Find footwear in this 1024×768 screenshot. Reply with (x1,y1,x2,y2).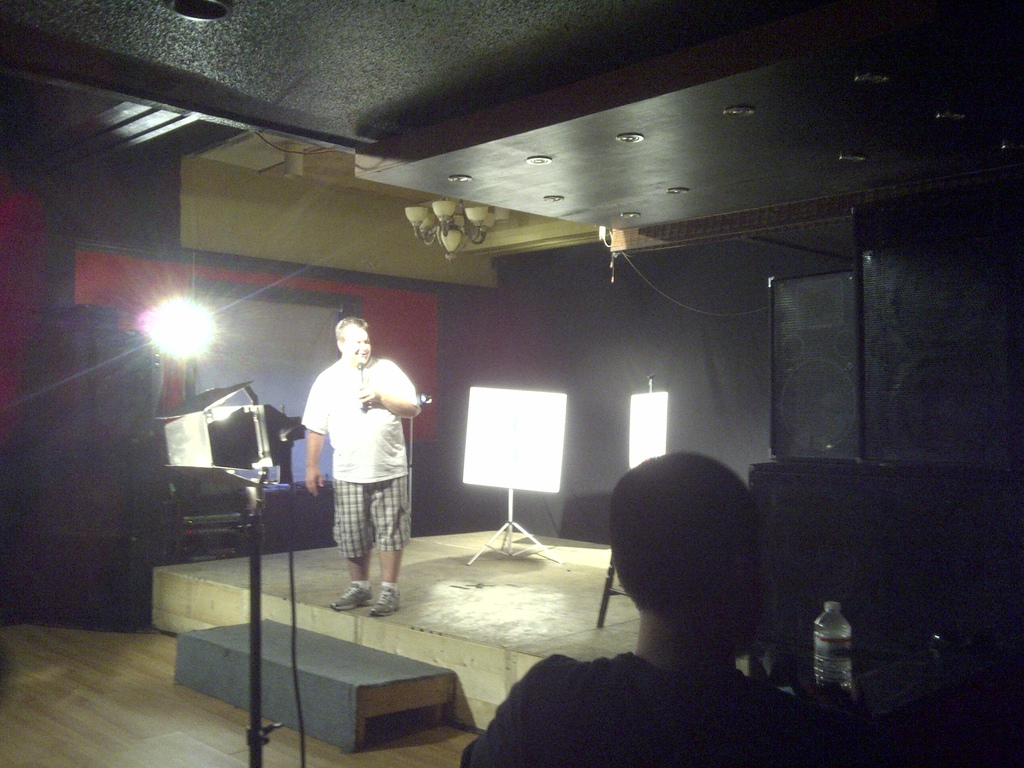
(371,586,403,618).
